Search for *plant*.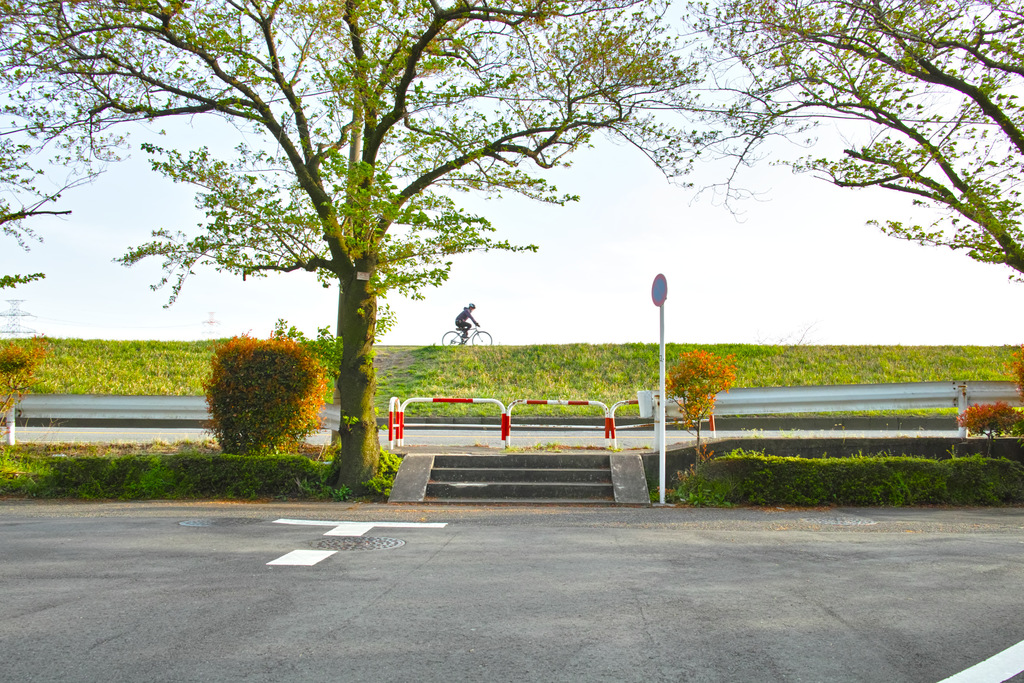
Found at bbox(0, 325, 52, 462).
